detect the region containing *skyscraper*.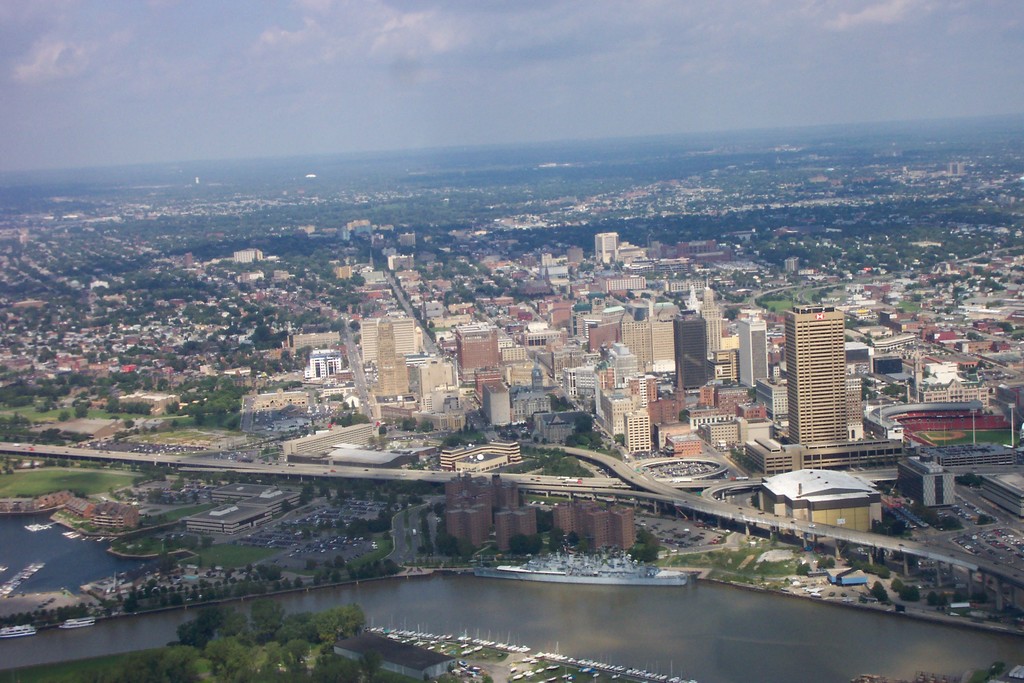
crop(380, 315, 405, 397).
